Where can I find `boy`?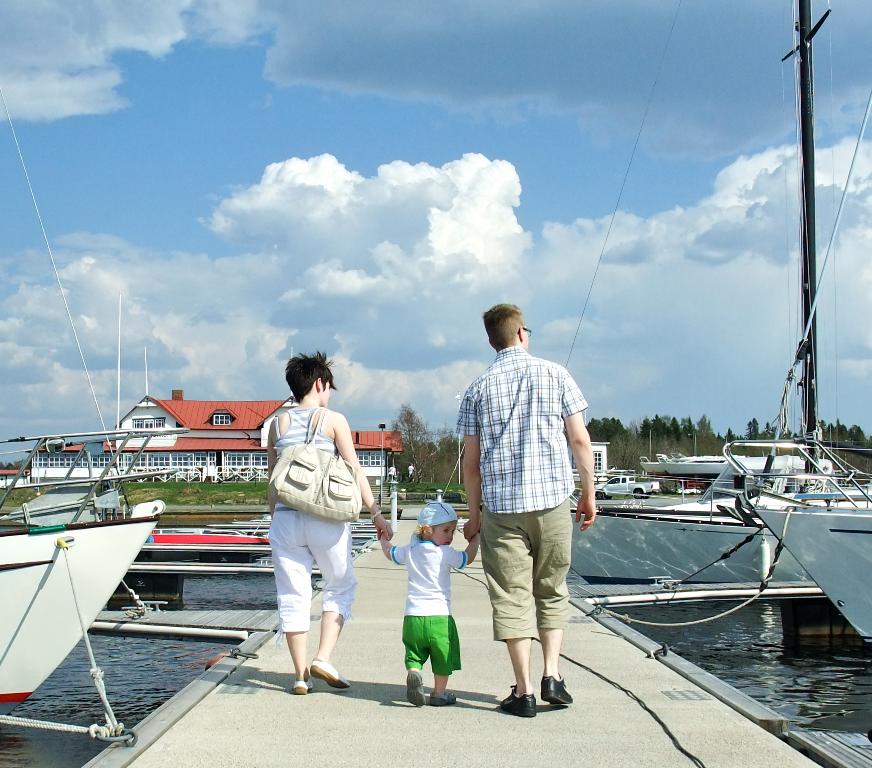
You can find it at {"left": 391, "top": 493, "right": 481, "bottom": 717}.
